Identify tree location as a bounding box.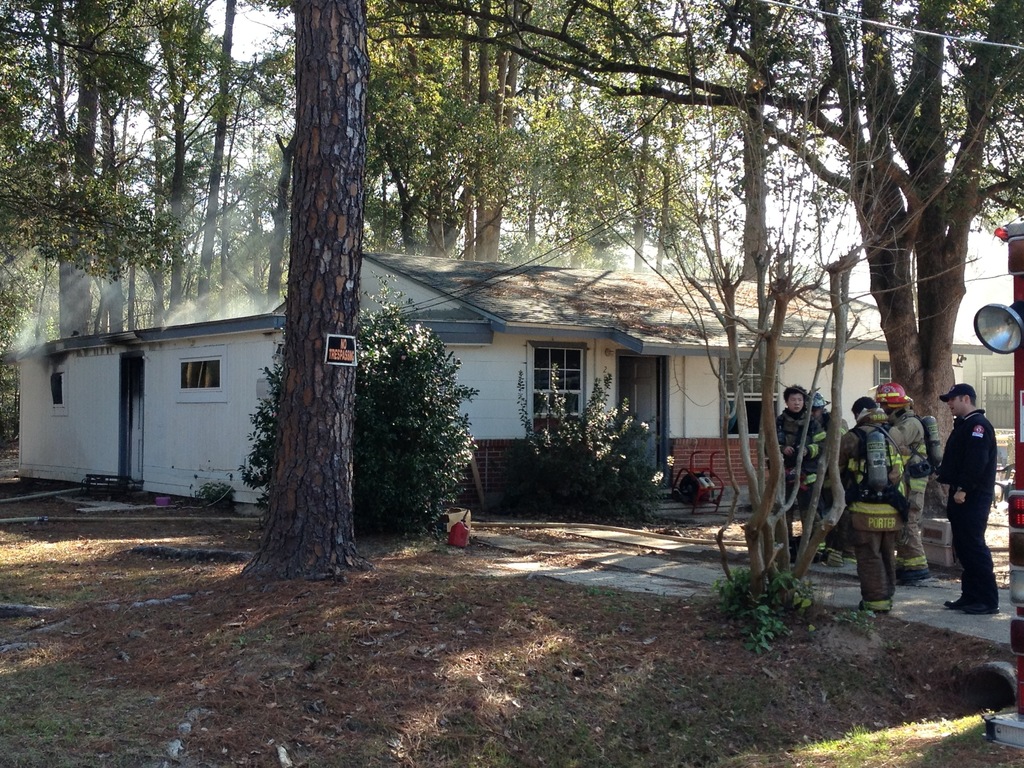
<region>563, 0, 1007, 591</region>.
